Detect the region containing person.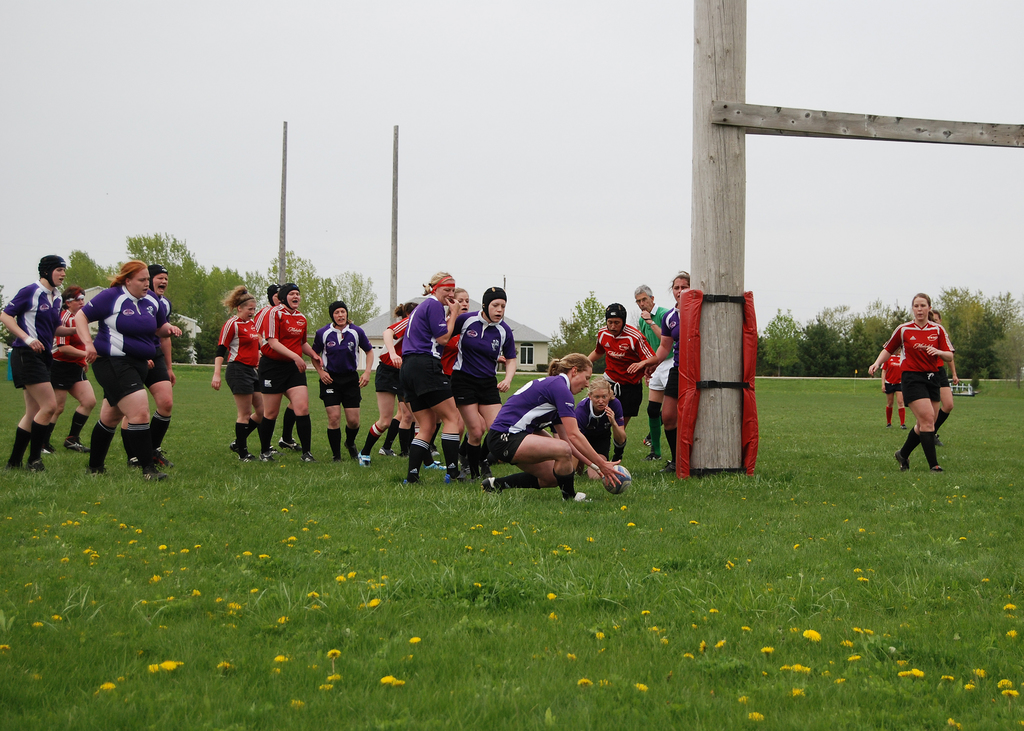
l=253, t=276, r=321, b=464.
